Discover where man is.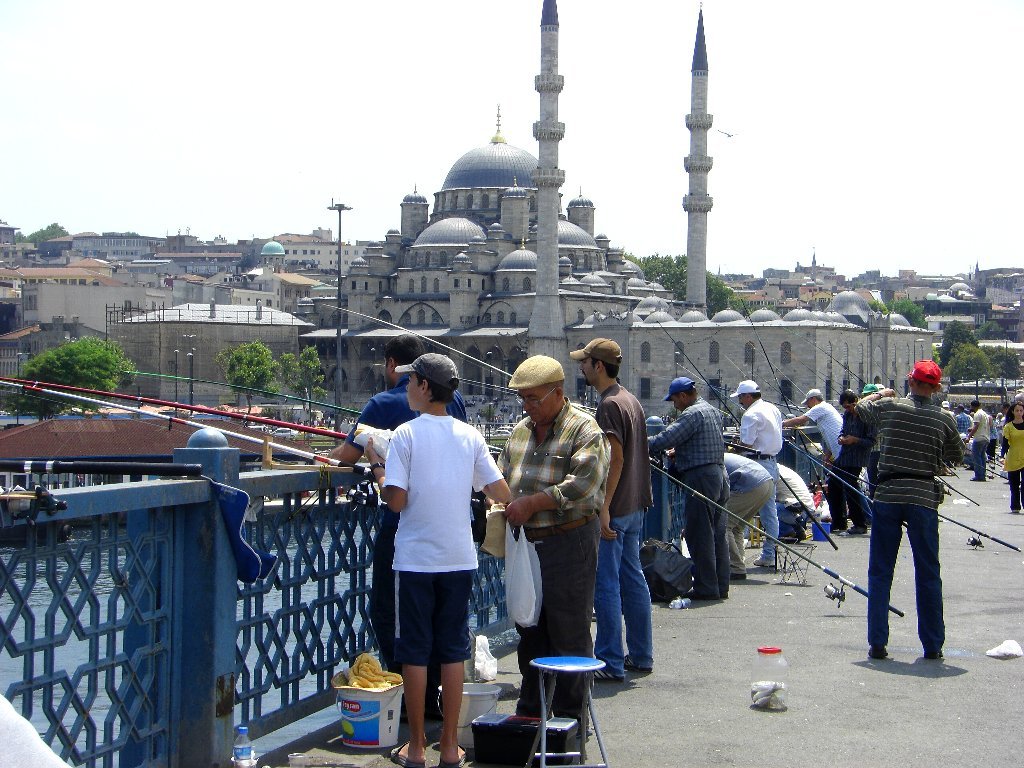
Discovered at [x1=820, y1=391, x2=882, y2=537].
